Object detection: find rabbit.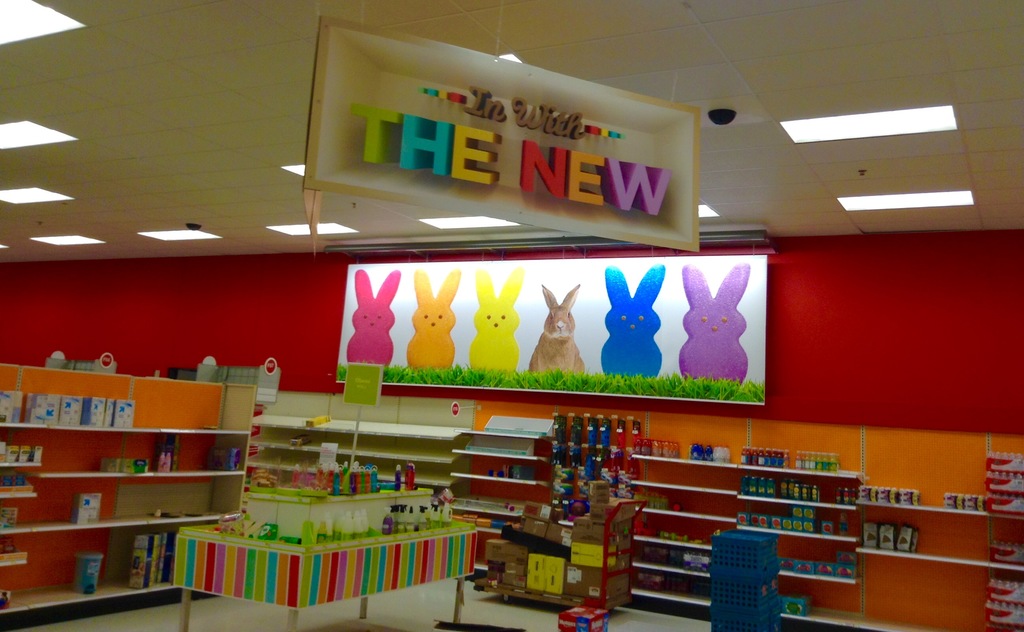
bbox=[531, 284, 587, 375].
